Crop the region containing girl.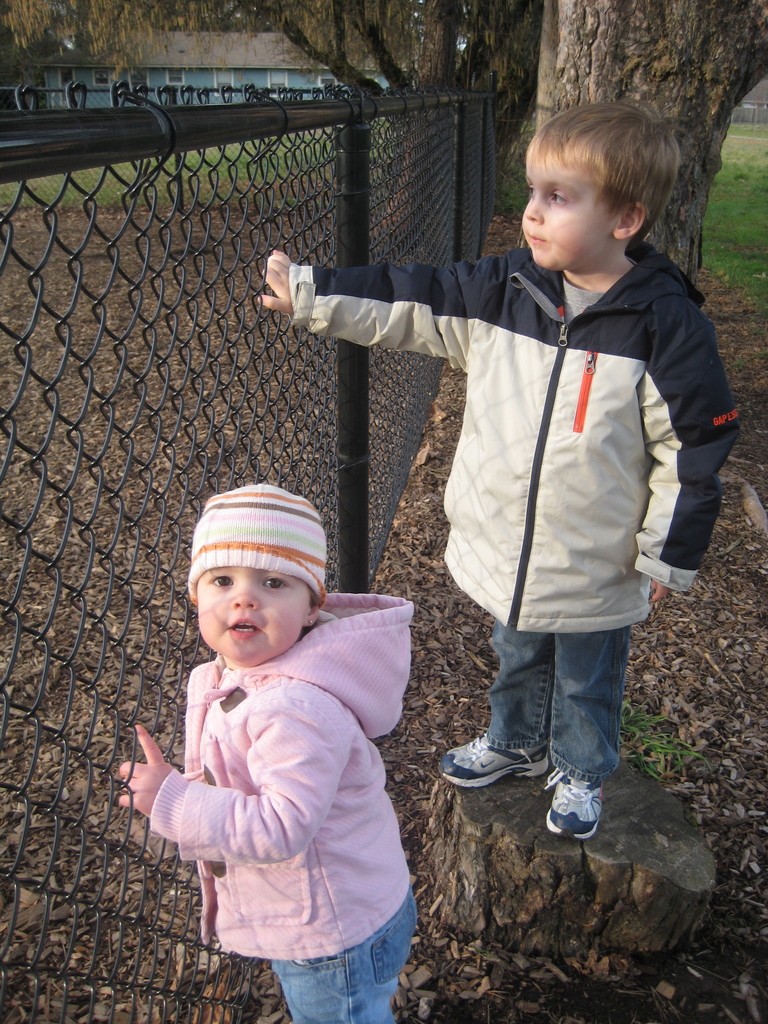
Crop region: 120 490 413 1023.
